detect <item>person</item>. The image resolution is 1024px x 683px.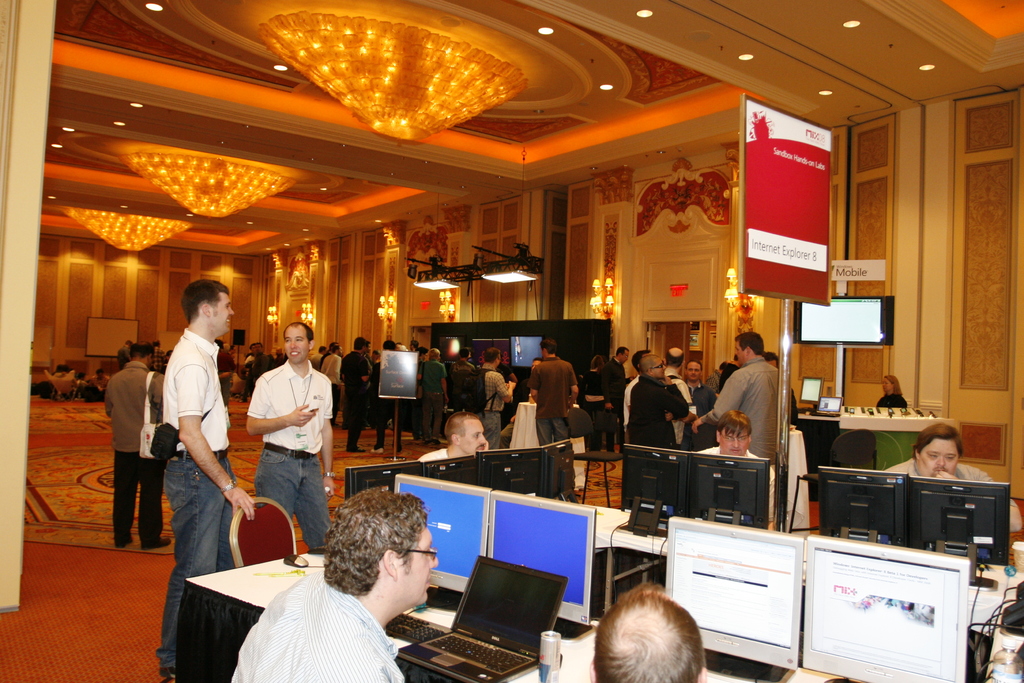
x1=884 y1=375 x2=909 y2=406.
